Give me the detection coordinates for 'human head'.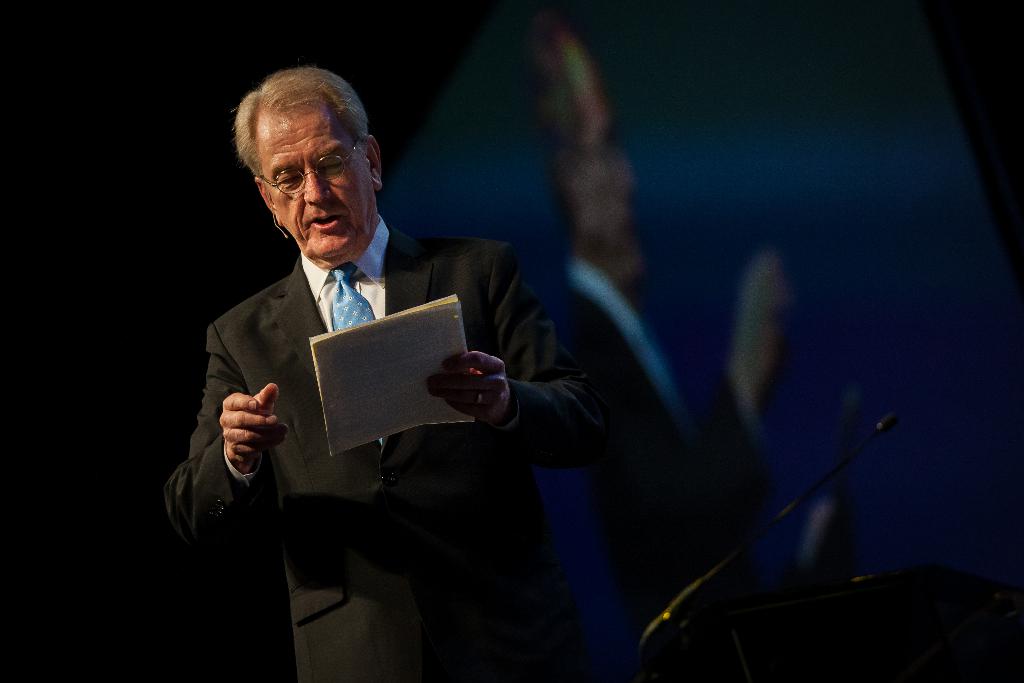
box=[227, 62, 377, 256].
